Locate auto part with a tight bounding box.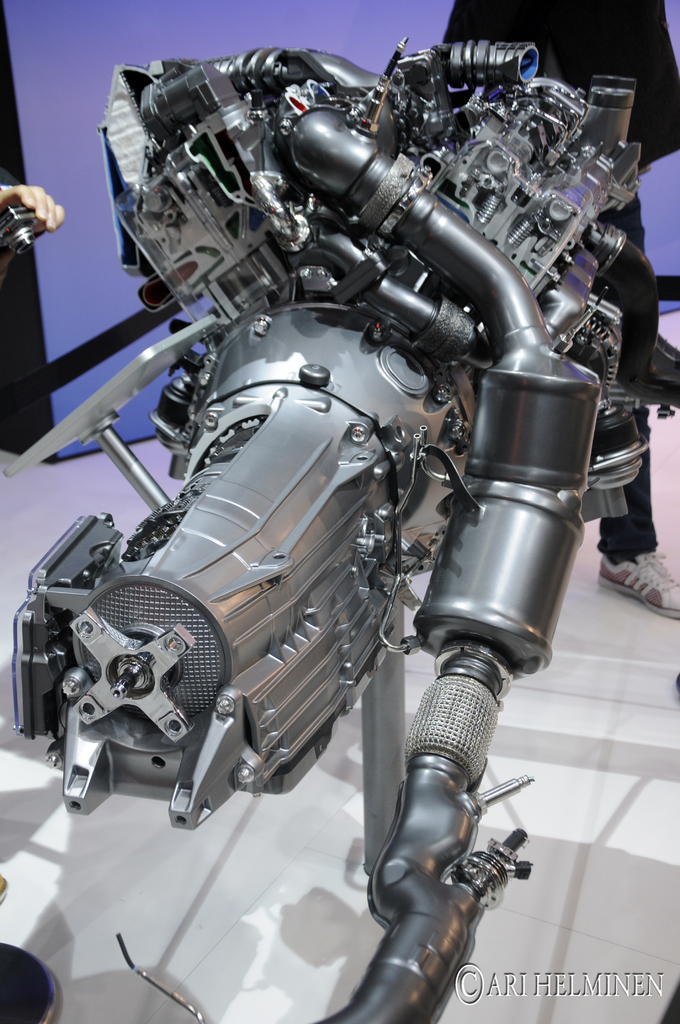
bbox(61, 582, 233, 790).
